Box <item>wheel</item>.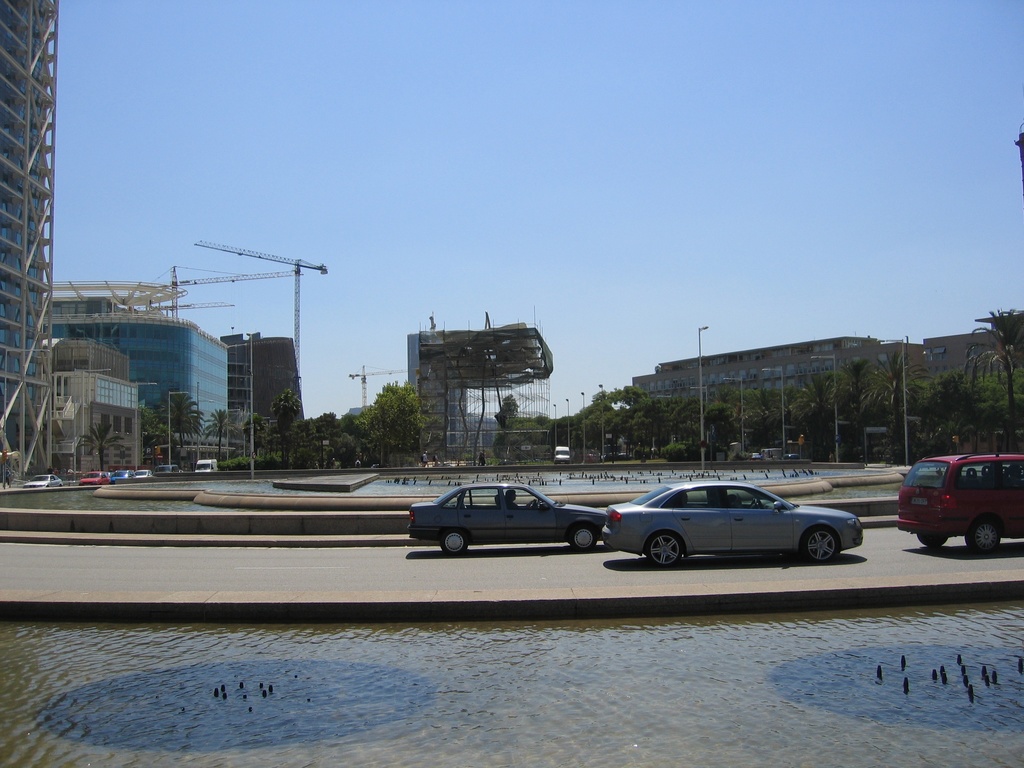
967:520:1002:555.
